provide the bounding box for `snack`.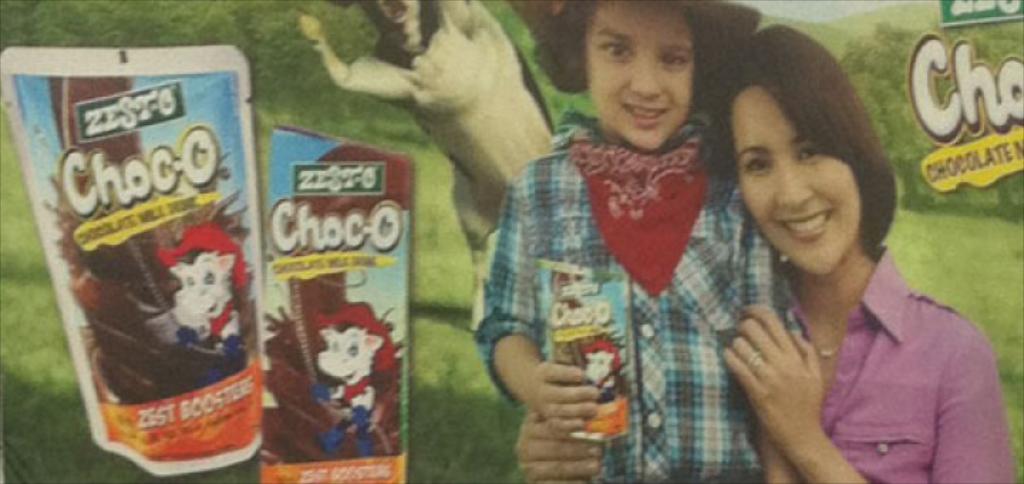
(x1=37, y1=38, x2=265, y2=483).
